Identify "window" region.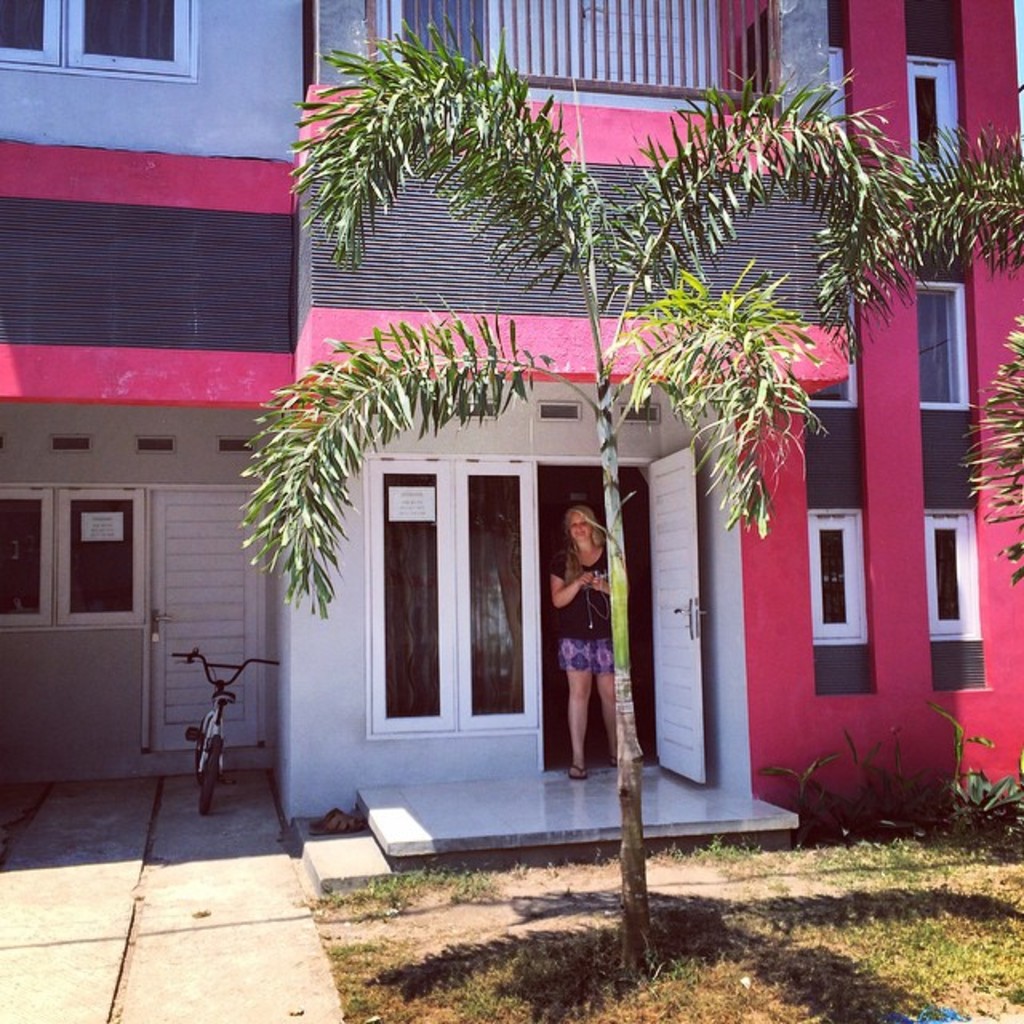
Region: (left=904, top=54, right=965, bottom=189).
